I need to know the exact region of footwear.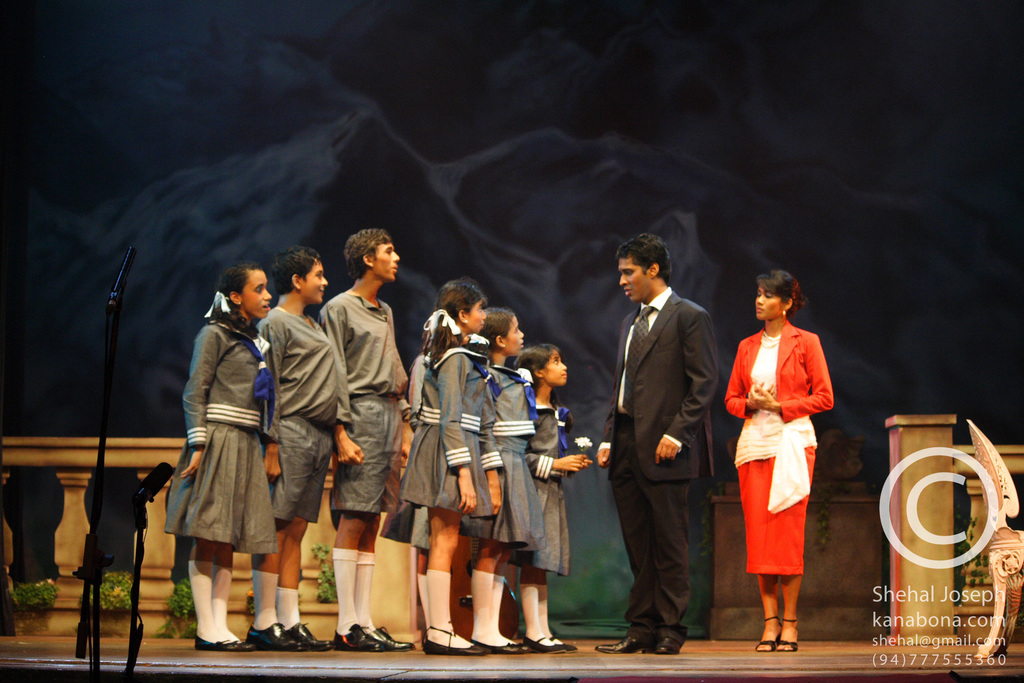
Region: {"x1": 221, "y1": 633, "x2": 253, "y2": 657}.
